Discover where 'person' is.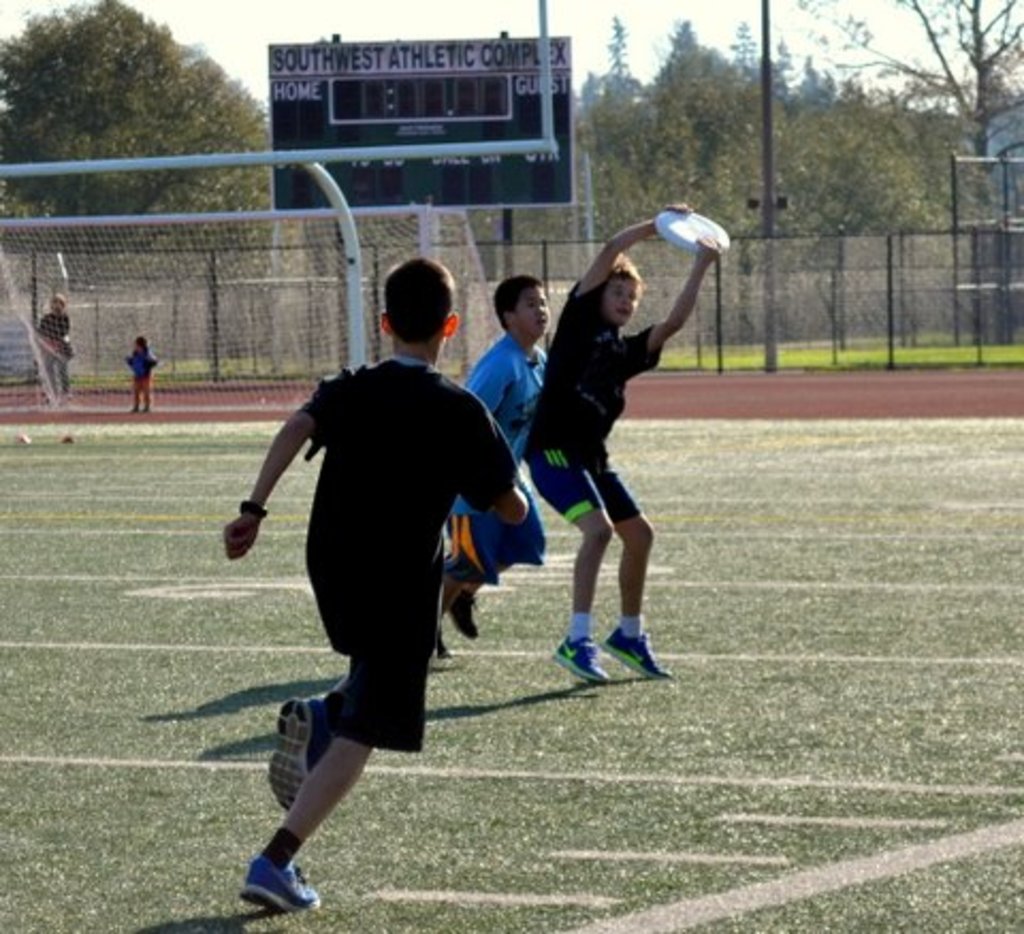
Discovered at <box>461,284,550,638</box>.
